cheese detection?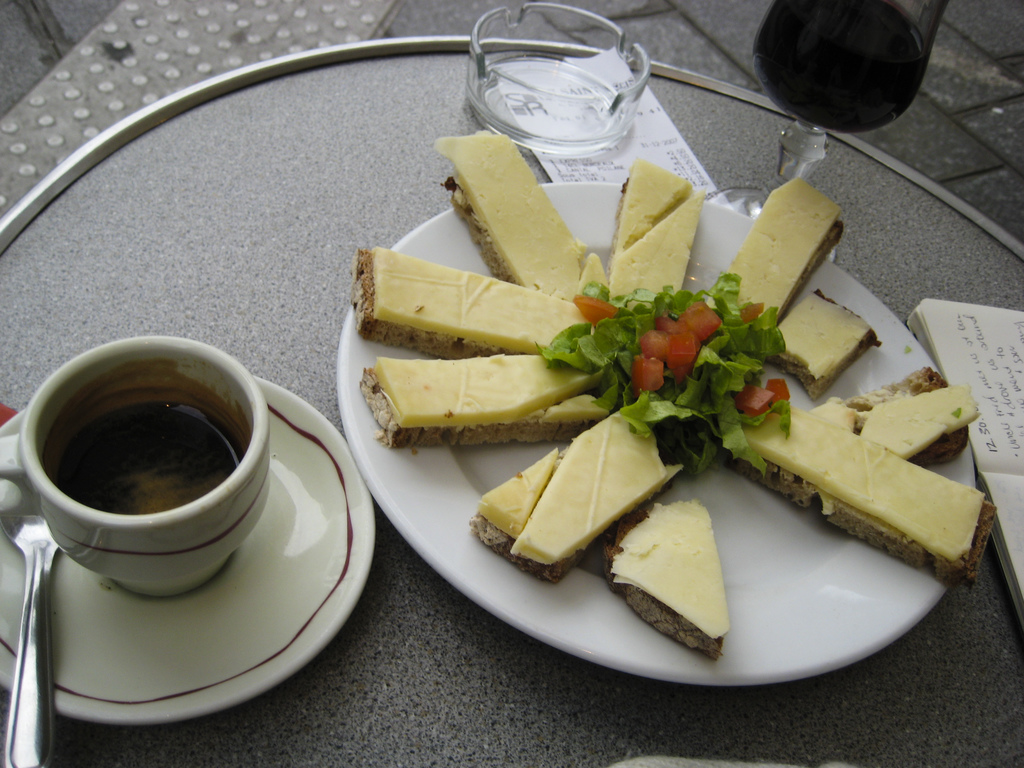
[left=602, top=495, right=721, bottom=648]
